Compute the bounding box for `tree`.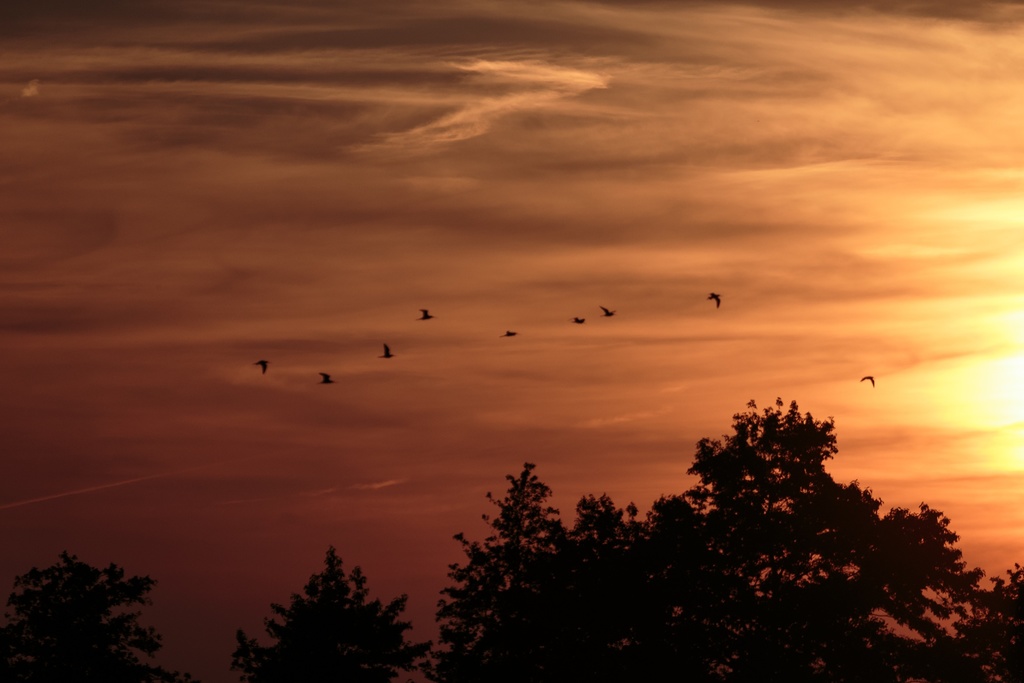
crop(436, 390, 1023, 678).
